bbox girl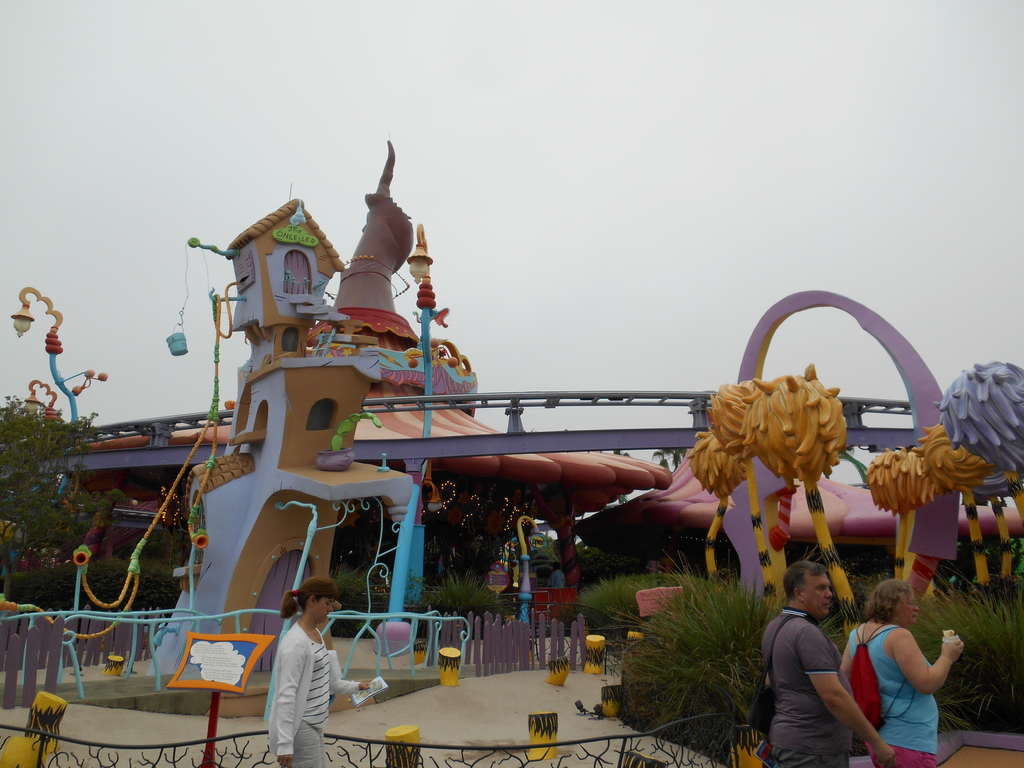
<bbox>268, 575, 370, 767</bbox>
